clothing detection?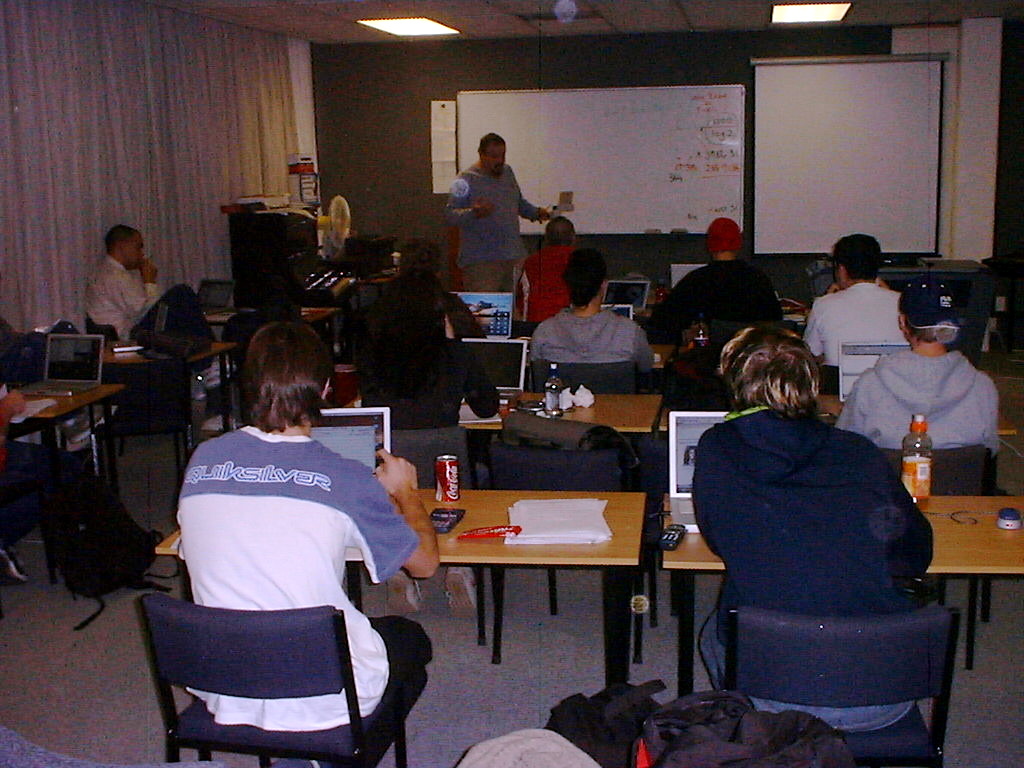
[433, 155, 540, 291]
